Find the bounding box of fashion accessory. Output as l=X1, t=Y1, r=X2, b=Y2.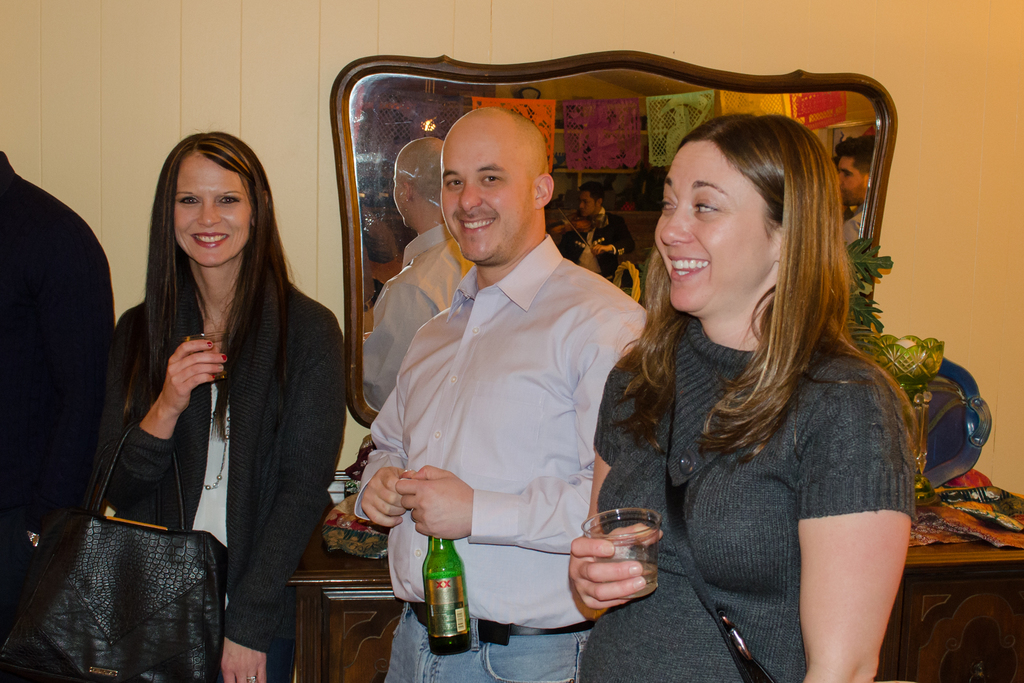
l=410, t=603, r=593, b=646.
